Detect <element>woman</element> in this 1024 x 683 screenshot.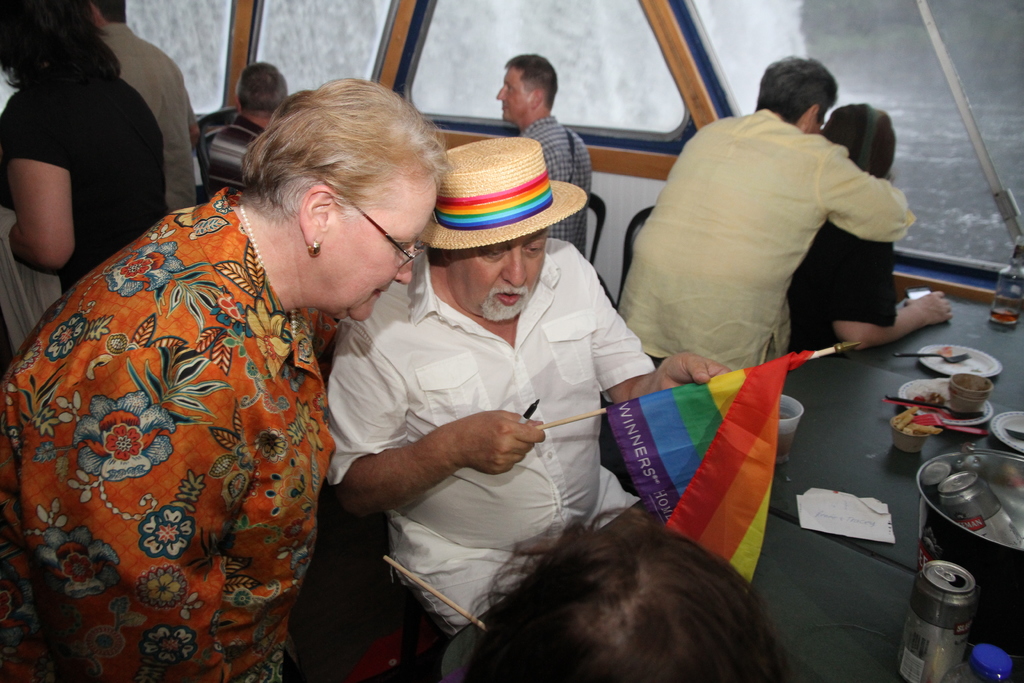
Detection: 75, 103, 461, 682.
